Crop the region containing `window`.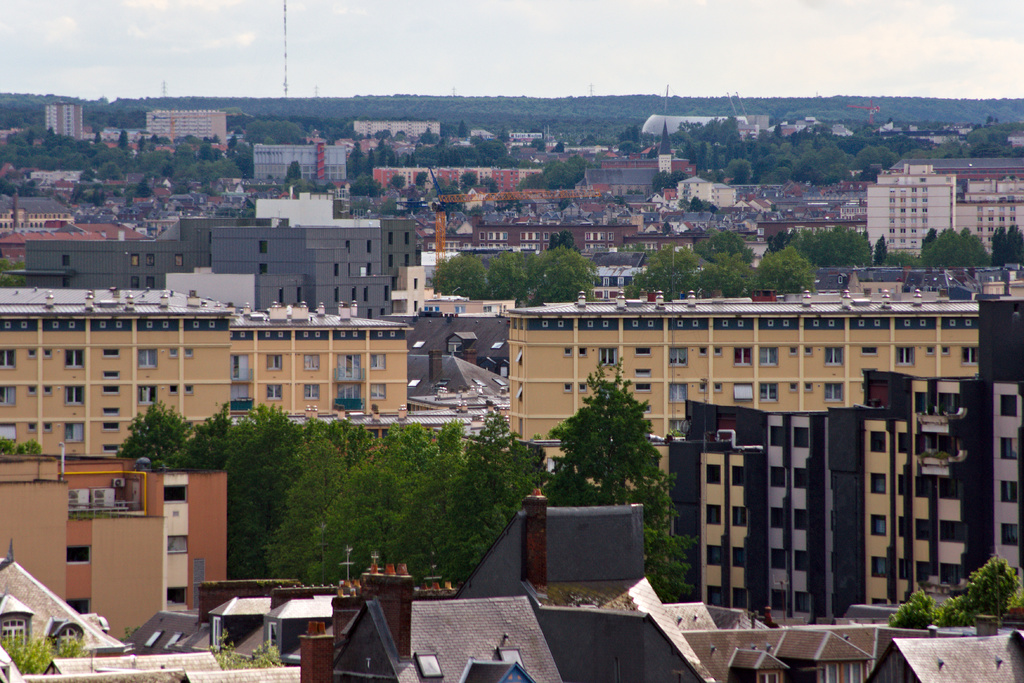
Crop region: [257,242,269,254].
